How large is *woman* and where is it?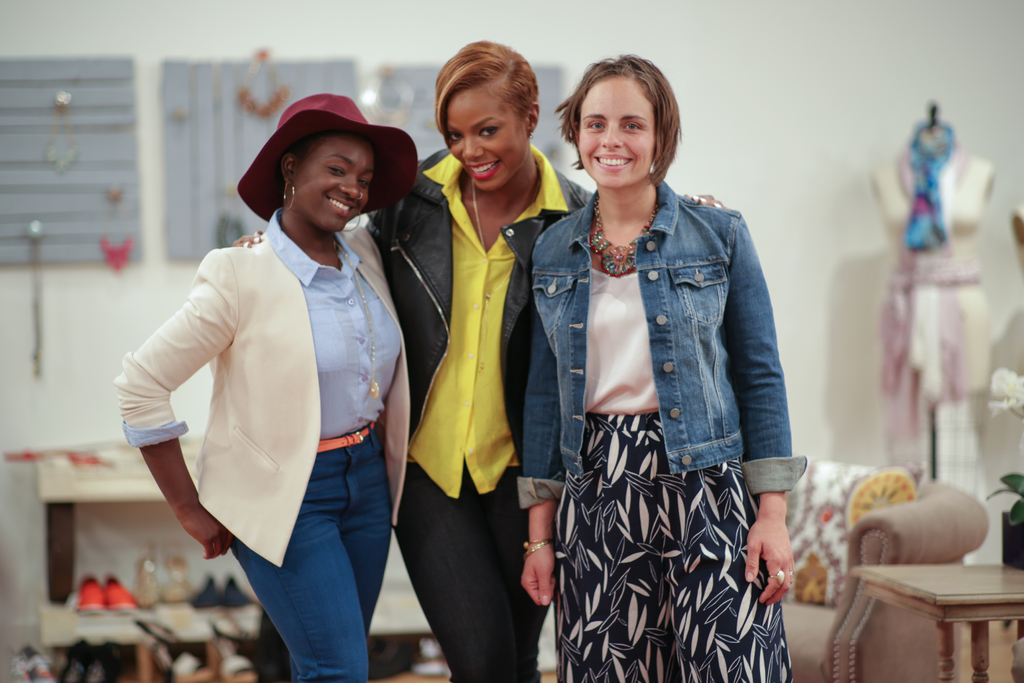
Bounding box: (110,83,422,682).
